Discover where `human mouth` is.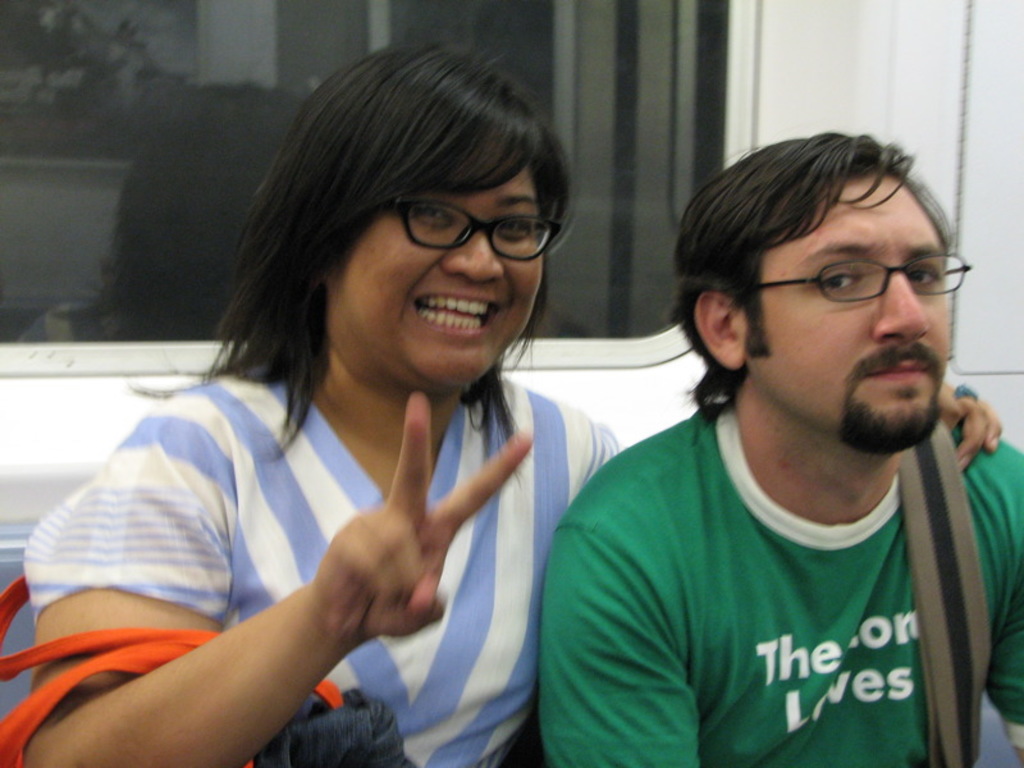
Discovered at crop(873, 356, 927, 381).
